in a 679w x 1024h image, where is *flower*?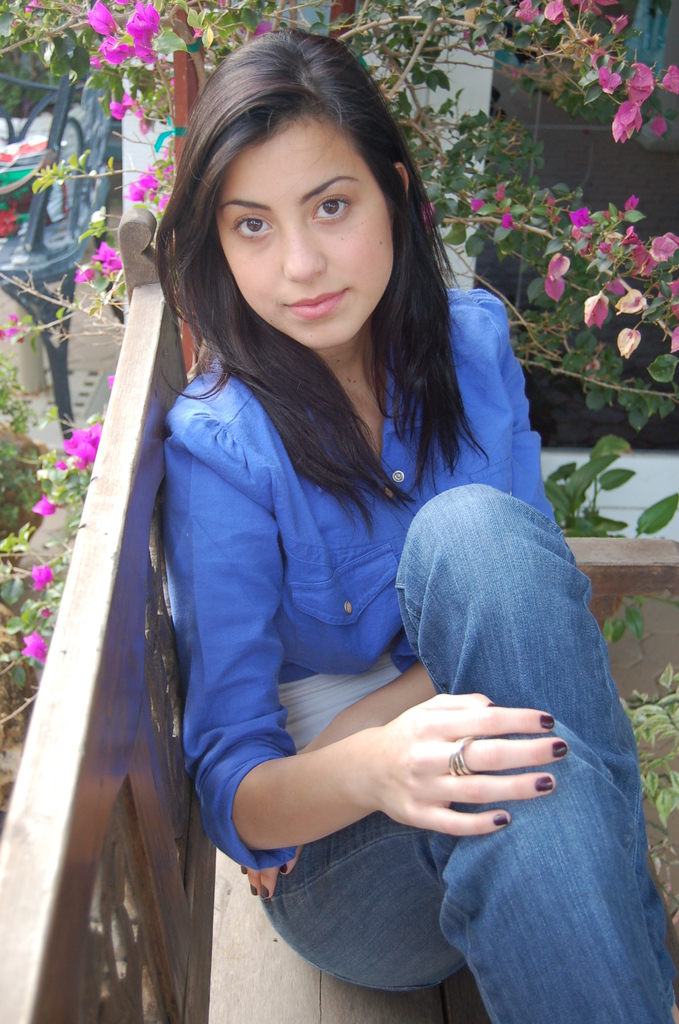
471:195:485:213.
